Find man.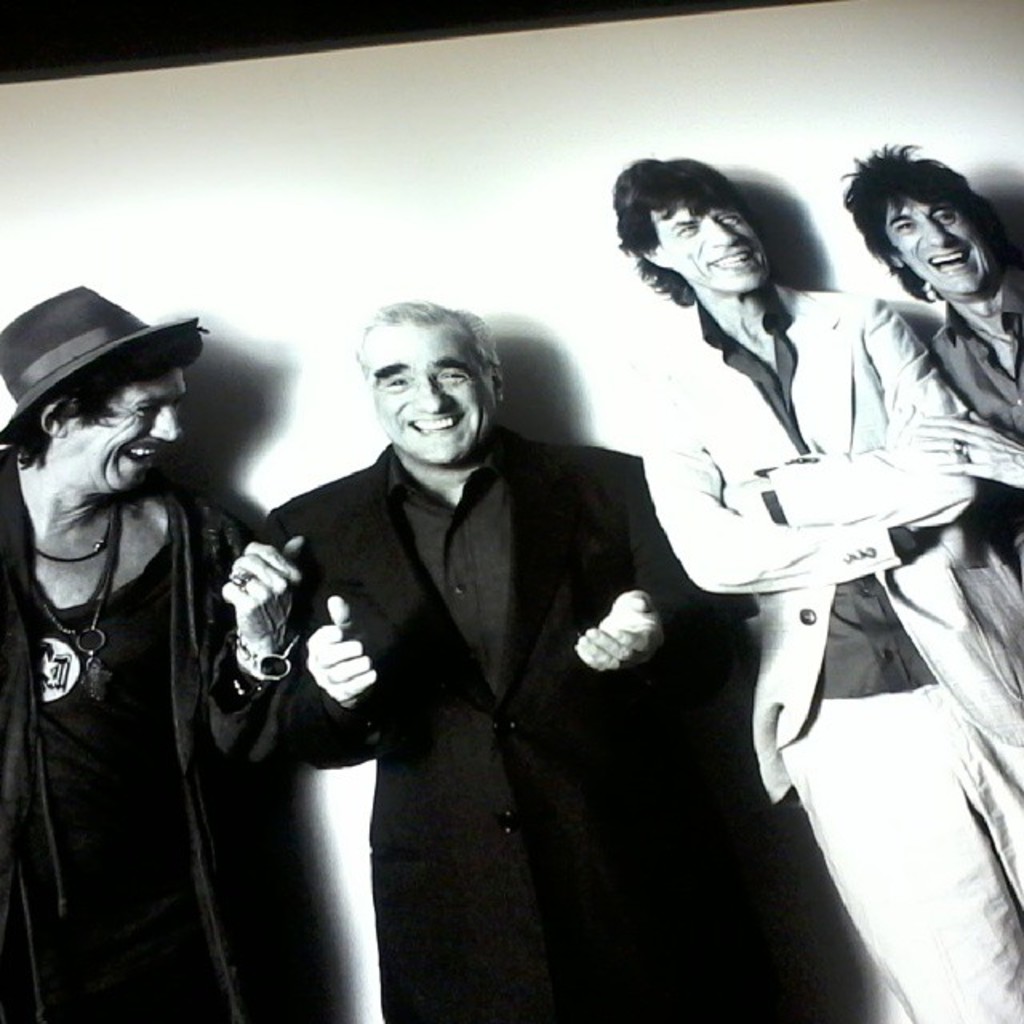
<box>624,147,1022,1022</box>.
